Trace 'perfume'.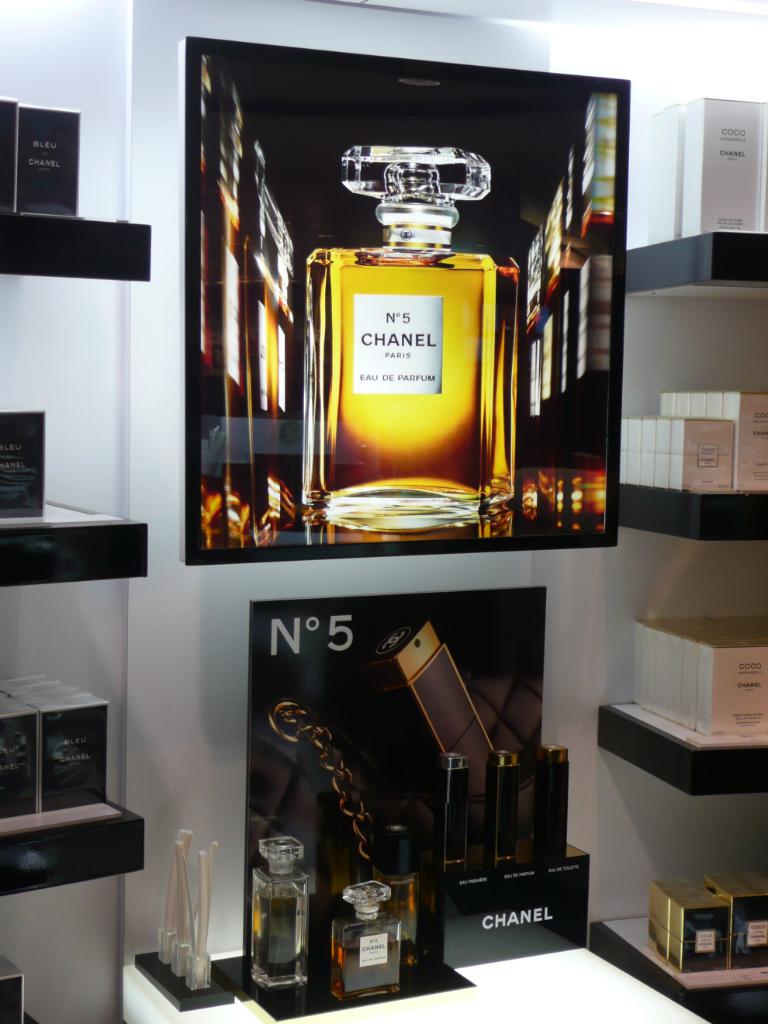
Traced to {"x1": 333, "y1": 883, "x2": 410, "y2": 1001}.
